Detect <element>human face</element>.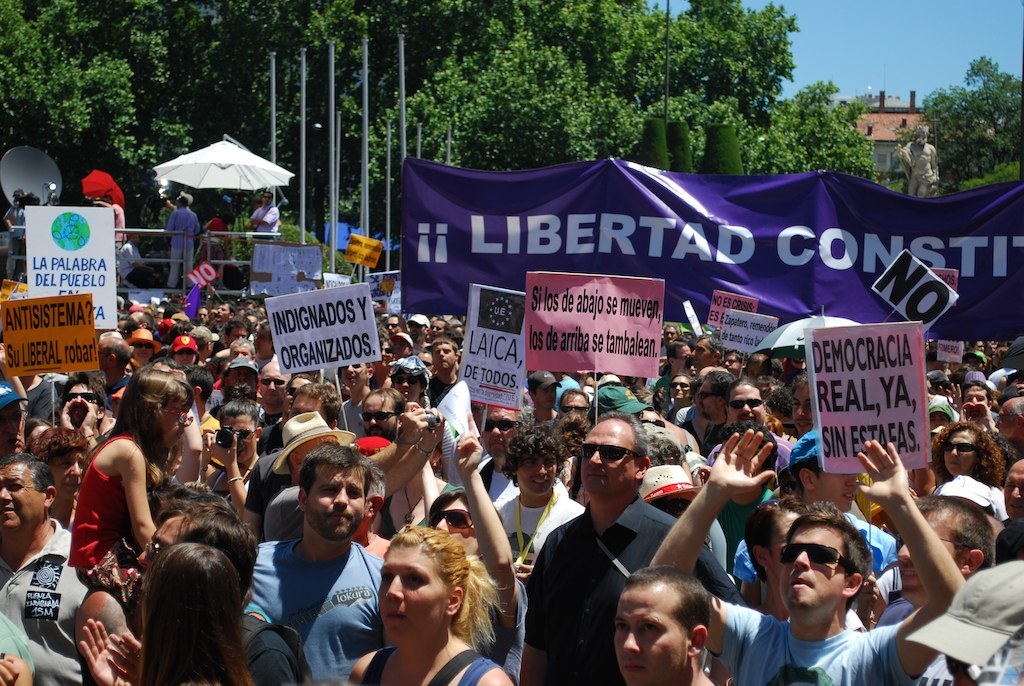
Detected at select_region(364, 392, 402, 441).
